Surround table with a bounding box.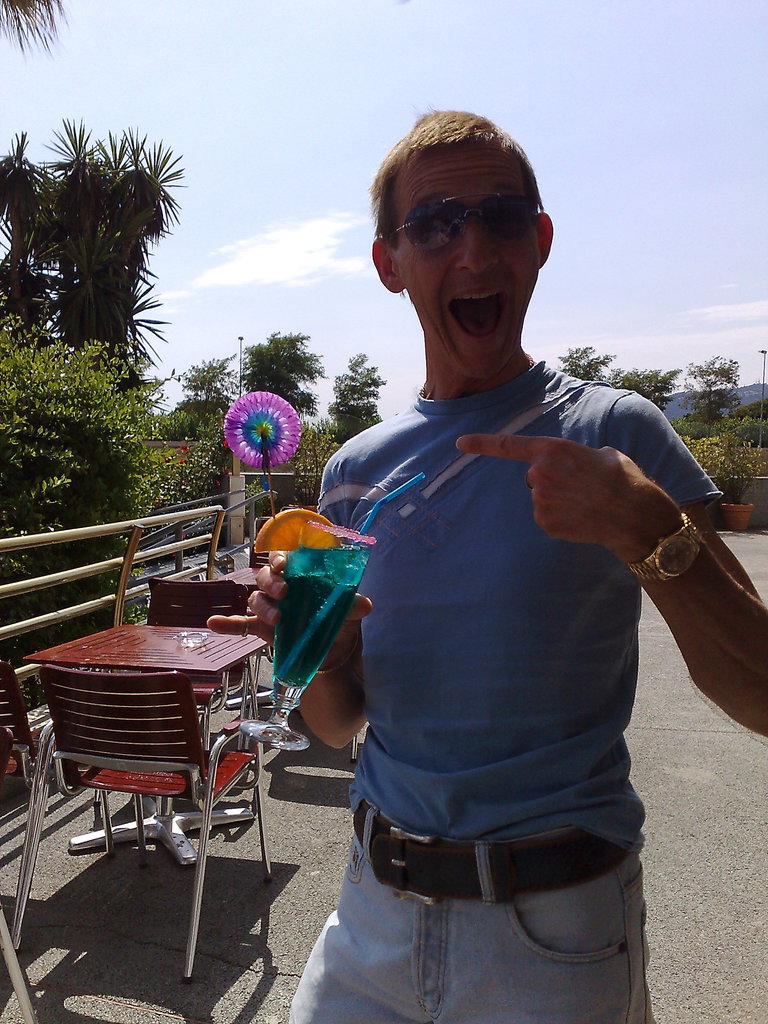
bbox=[1, 623, 291, 872].
